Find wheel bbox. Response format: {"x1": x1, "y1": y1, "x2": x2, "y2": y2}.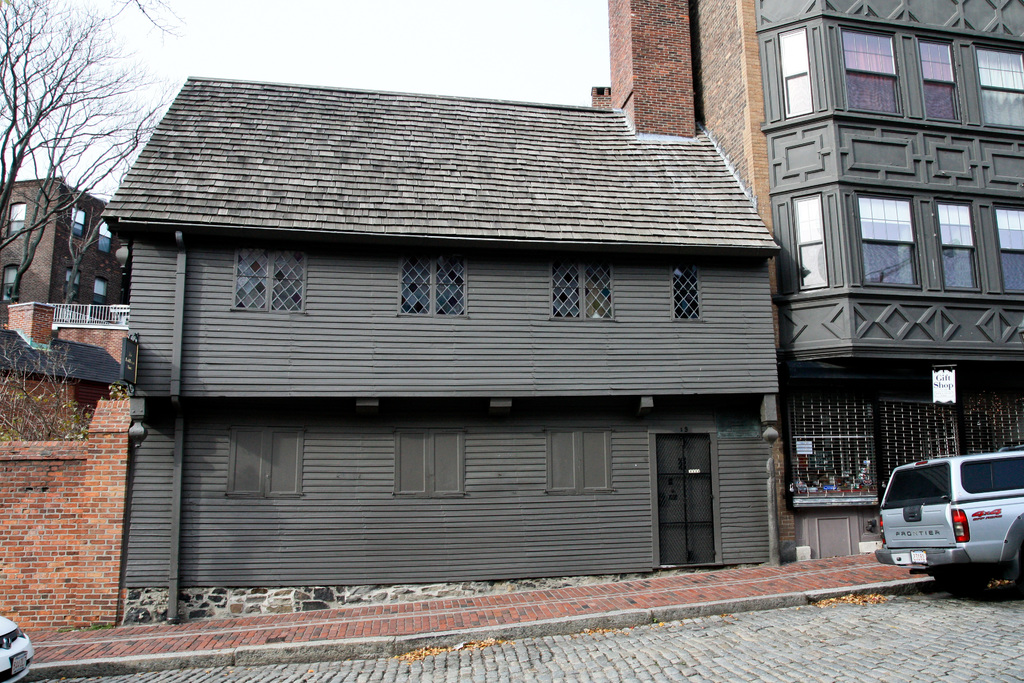
{"x1": 934, "y1": 568, "x2": 991, "y2": 600}.
